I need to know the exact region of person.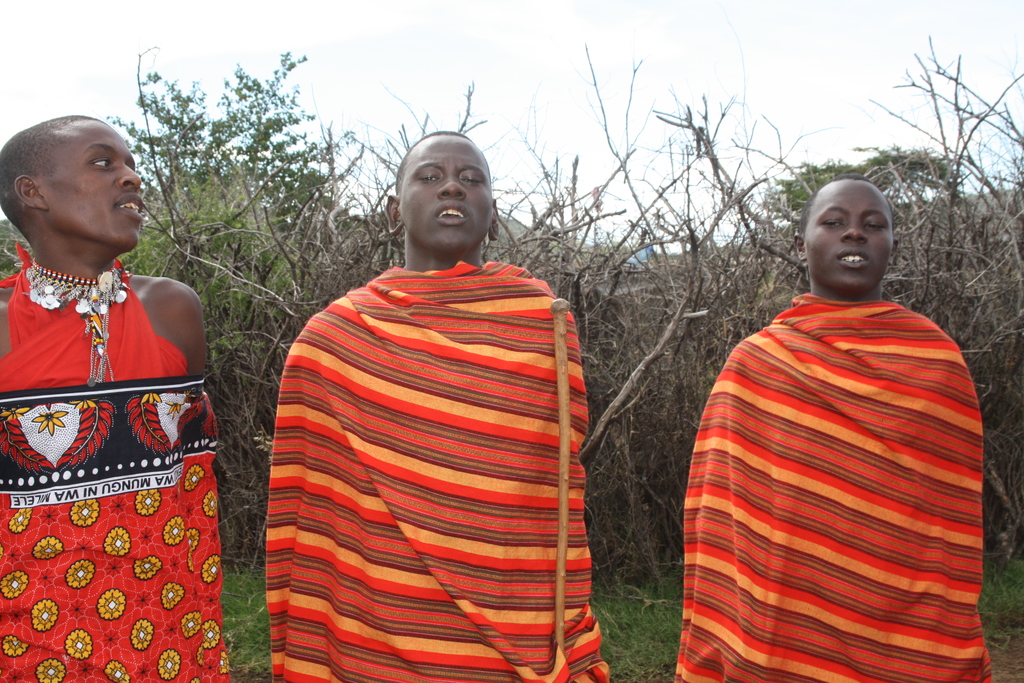
Region: BBox(0, 112, 235, 682).
